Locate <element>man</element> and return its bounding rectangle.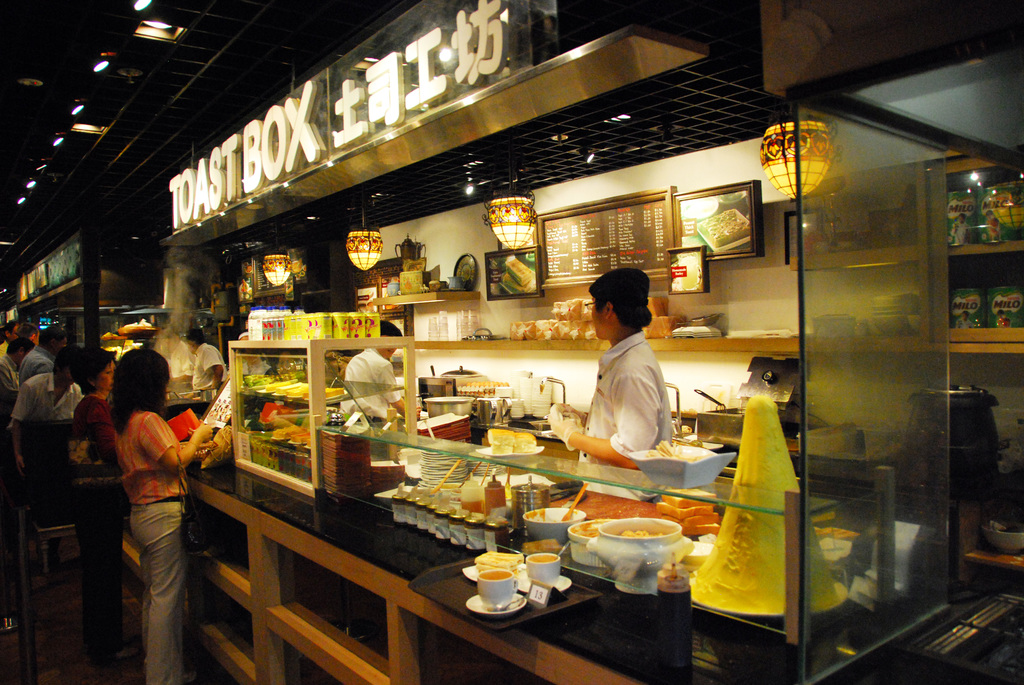
339, 315, 403, 434.
